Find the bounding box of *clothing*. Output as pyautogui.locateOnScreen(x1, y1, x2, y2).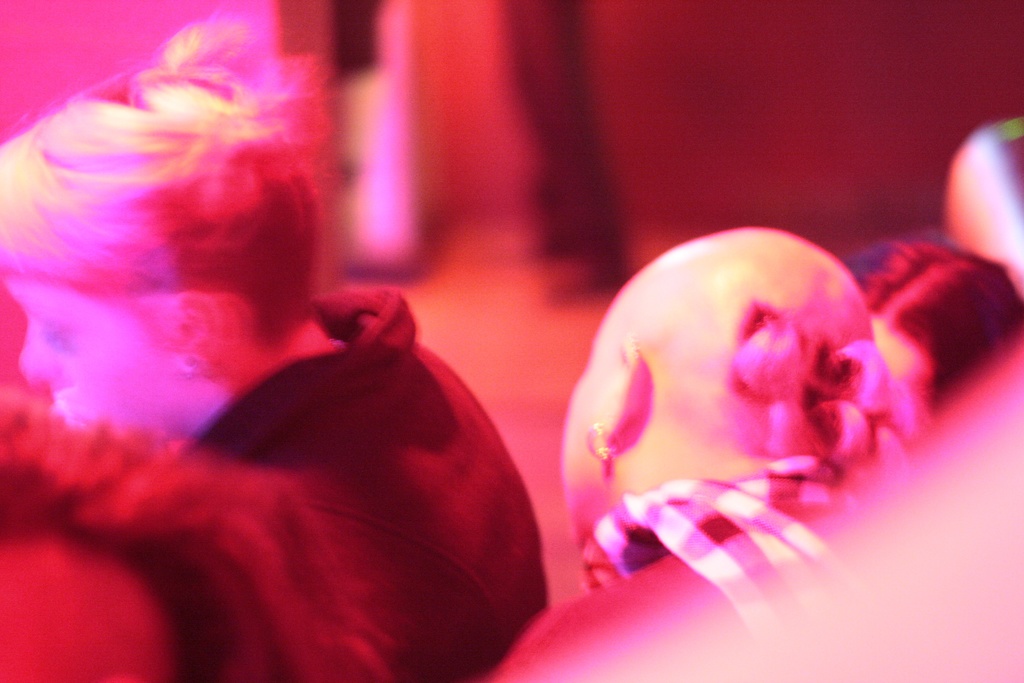
pyautogui.locateOnScreen(95, 256, 535, 674).
